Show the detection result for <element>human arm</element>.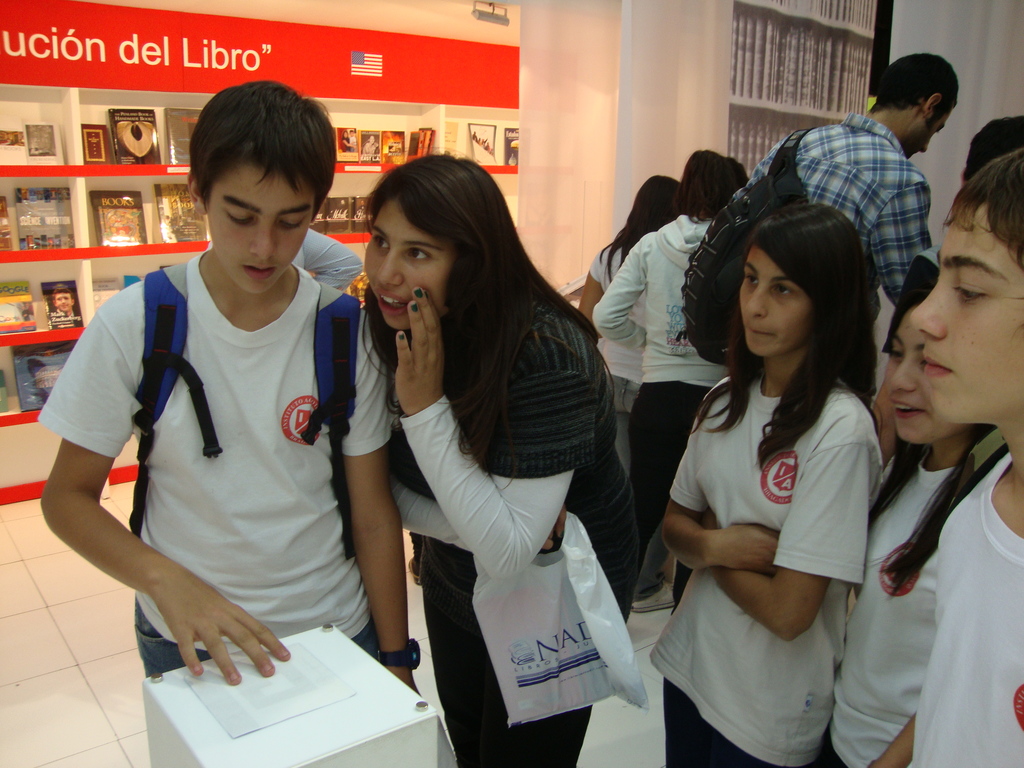
bbox=(392, 320, 596, 593).
